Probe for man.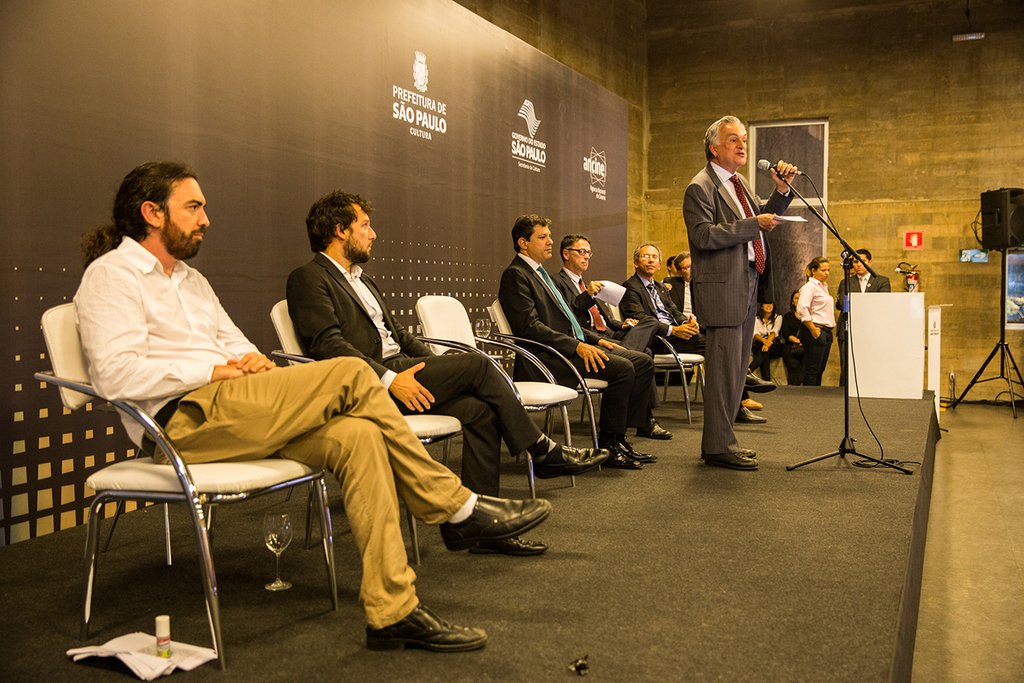
Probe result: (left=834, top=249, right=889, bottom=386).
